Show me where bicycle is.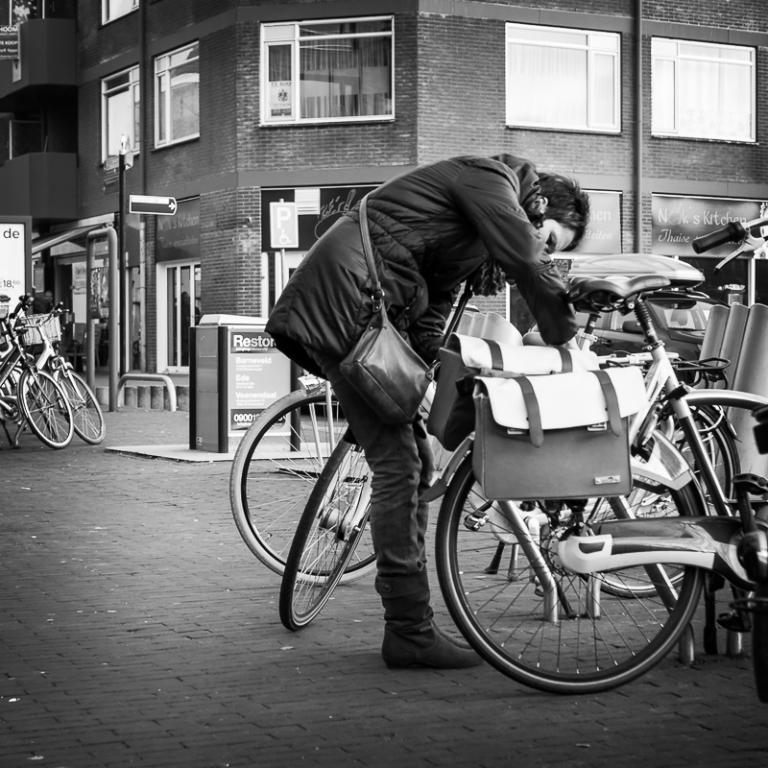
bicycle is at 414, 262, 767, 679.
